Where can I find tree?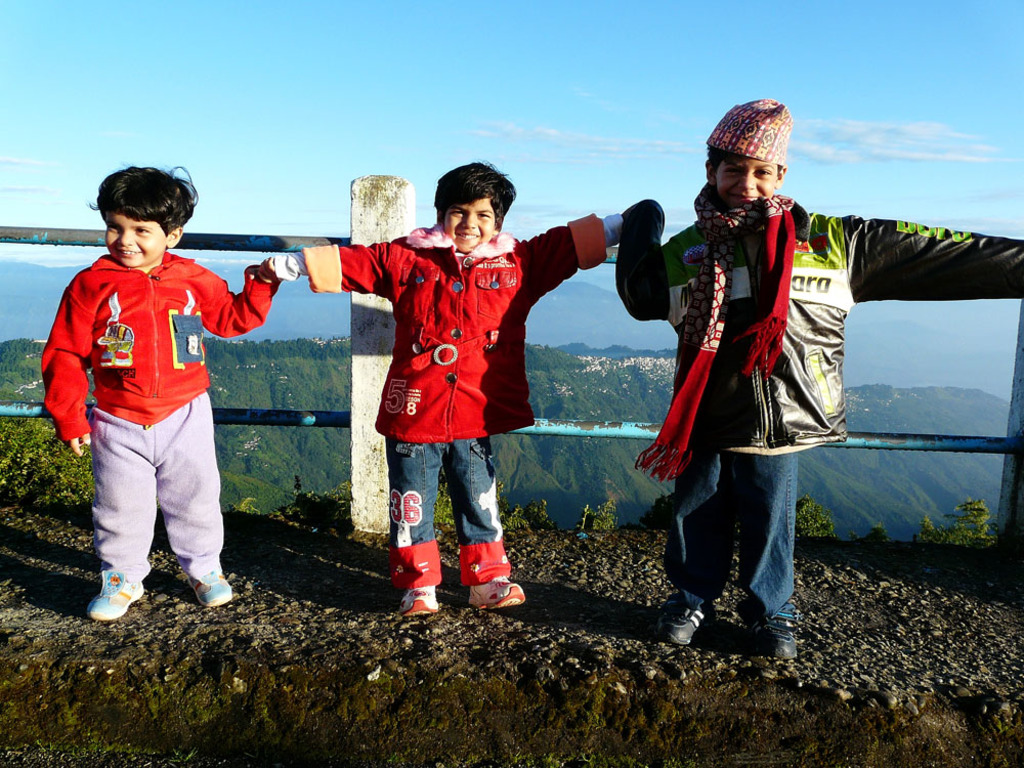
You can find it at [x1=633, y1=478, x2=684, y2=529].
